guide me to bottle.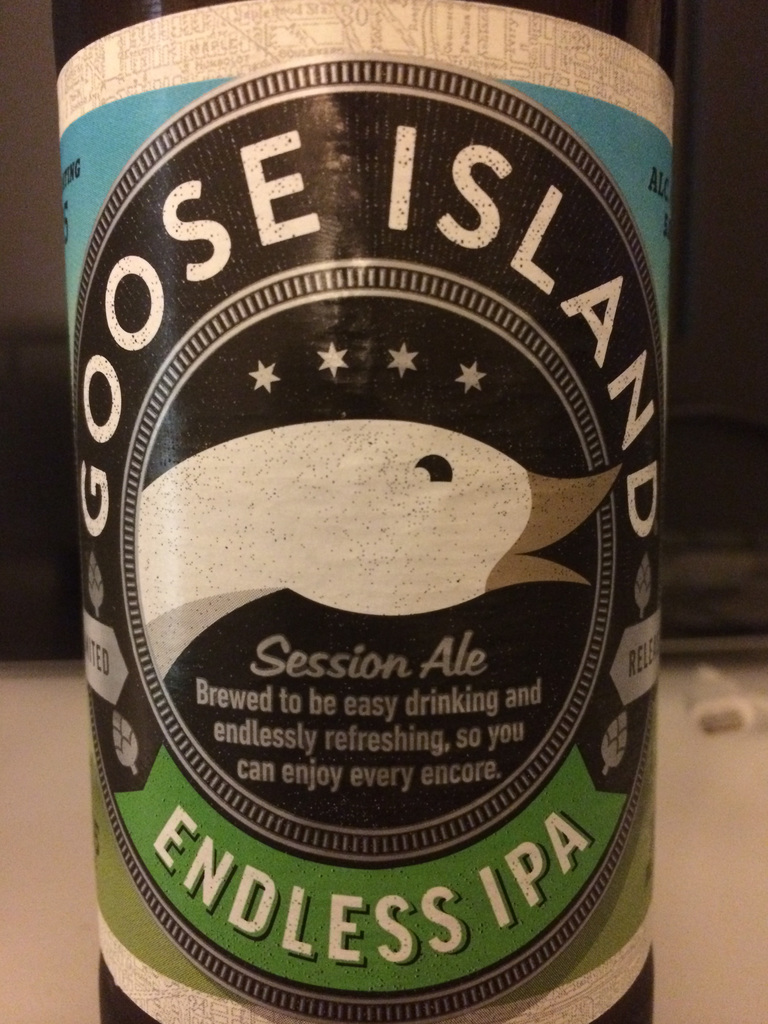
Guidance: box(42, 9, 698, 1018).
